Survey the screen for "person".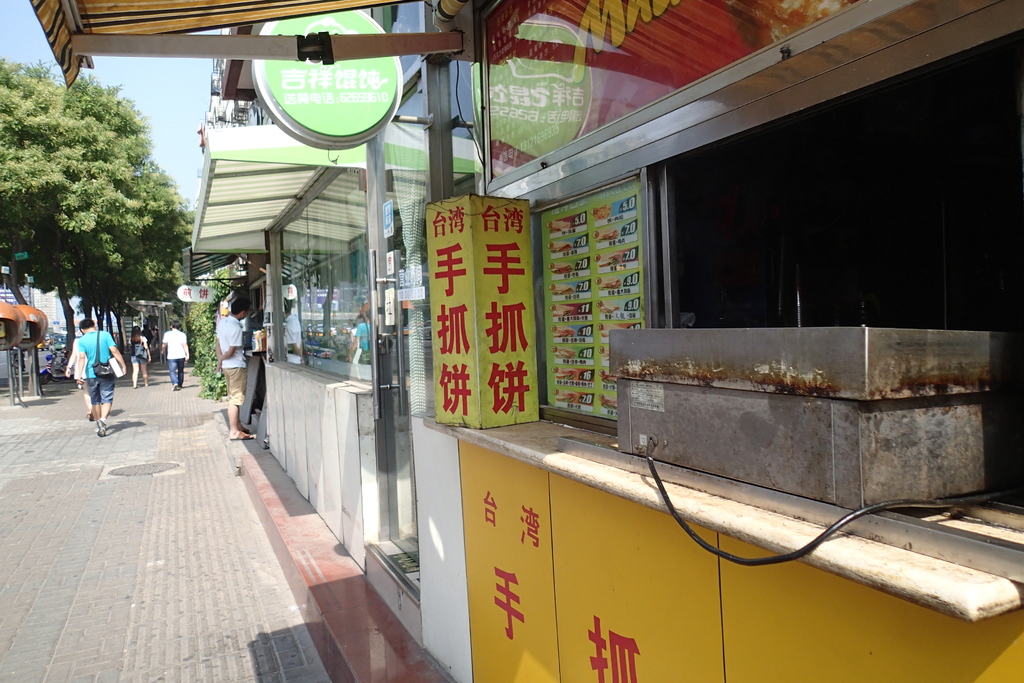
Survey found: (x1=215, y1=298, x2=255, y2=438).
